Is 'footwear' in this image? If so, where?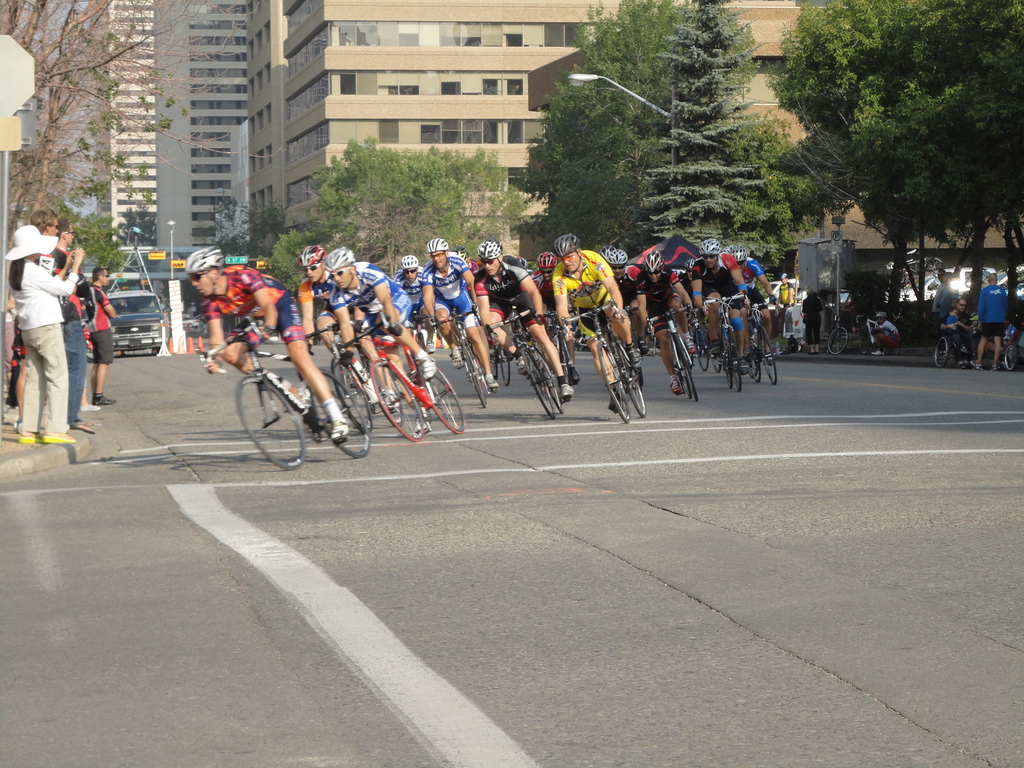
Yes, at 69/424/98/437.
